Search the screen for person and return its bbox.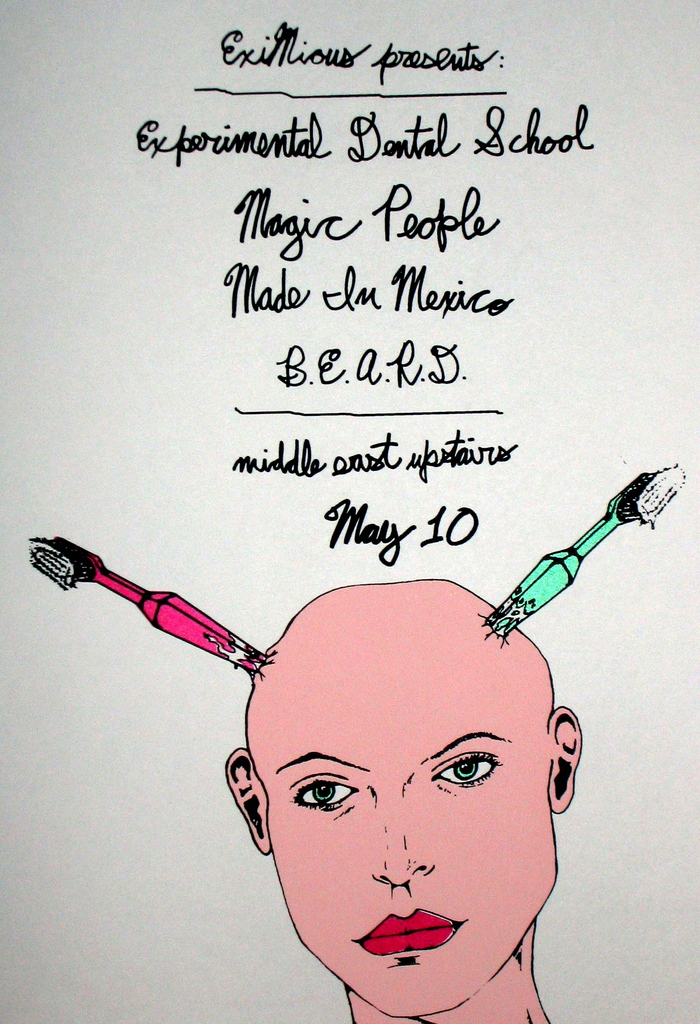
Found: pyautogui.locateOnScreen(184, 615, 573, 1009).
